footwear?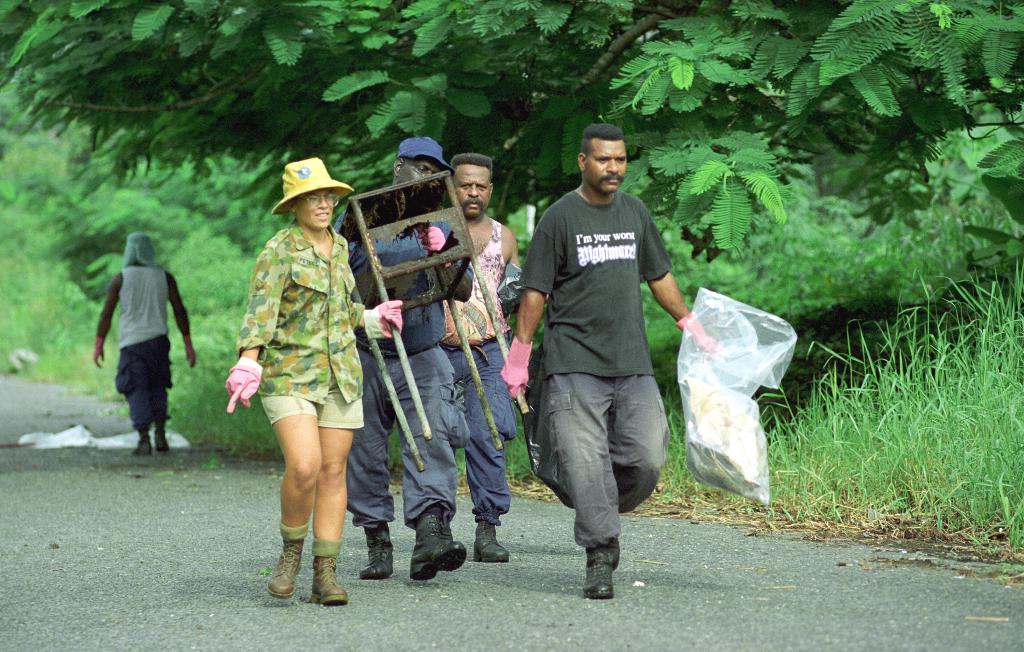
[442, 521, 453, 540]
